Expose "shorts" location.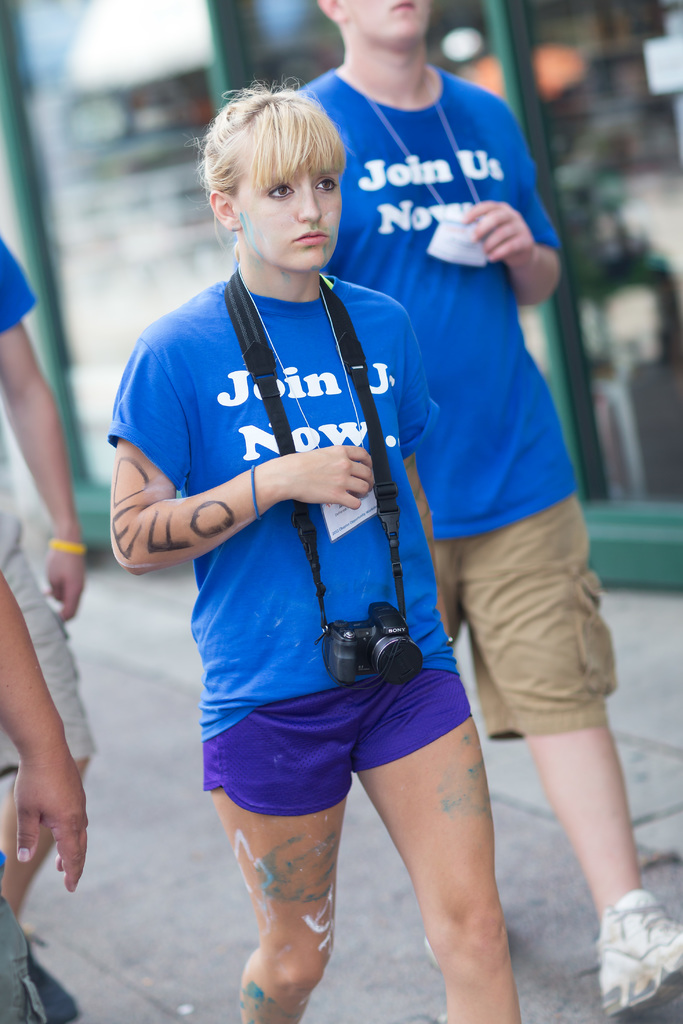
Exposed at l=0, t=531, r=103, b=767.
